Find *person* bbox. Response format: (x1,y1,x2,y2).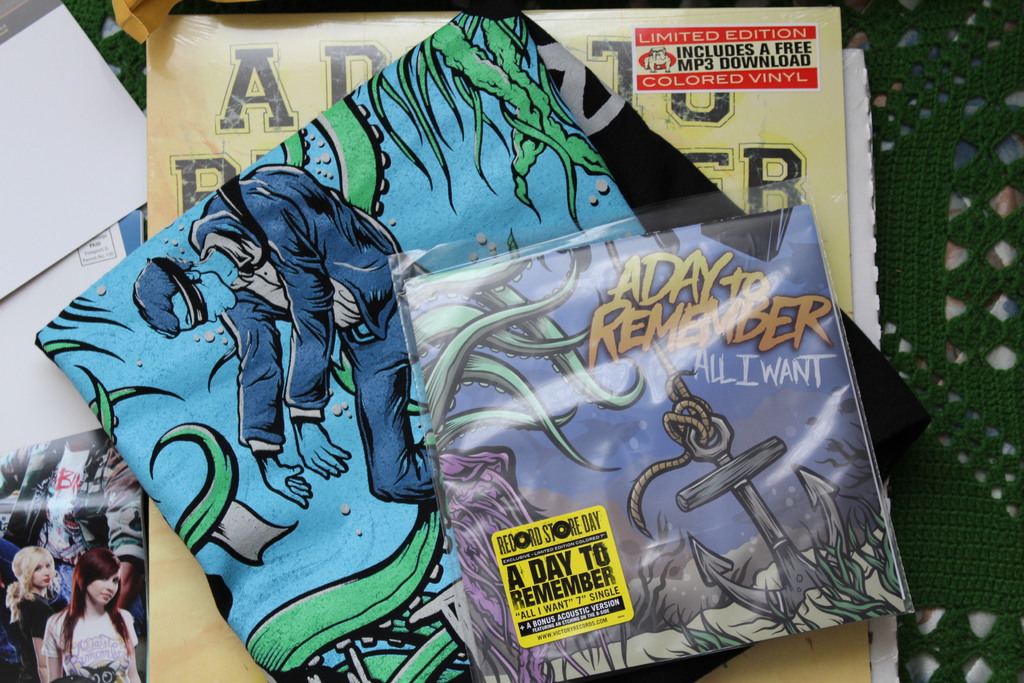
(35,544,145,682).
